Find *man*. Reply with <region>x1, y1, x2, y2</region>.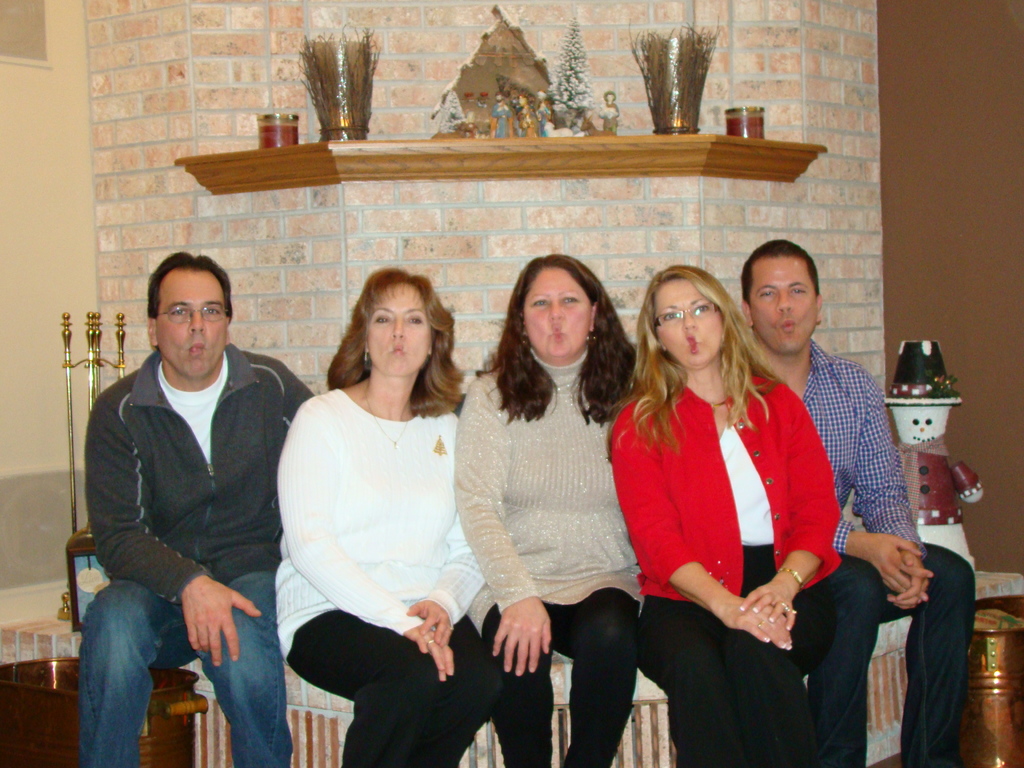
<region>65, 239, 307, 760</region>.
